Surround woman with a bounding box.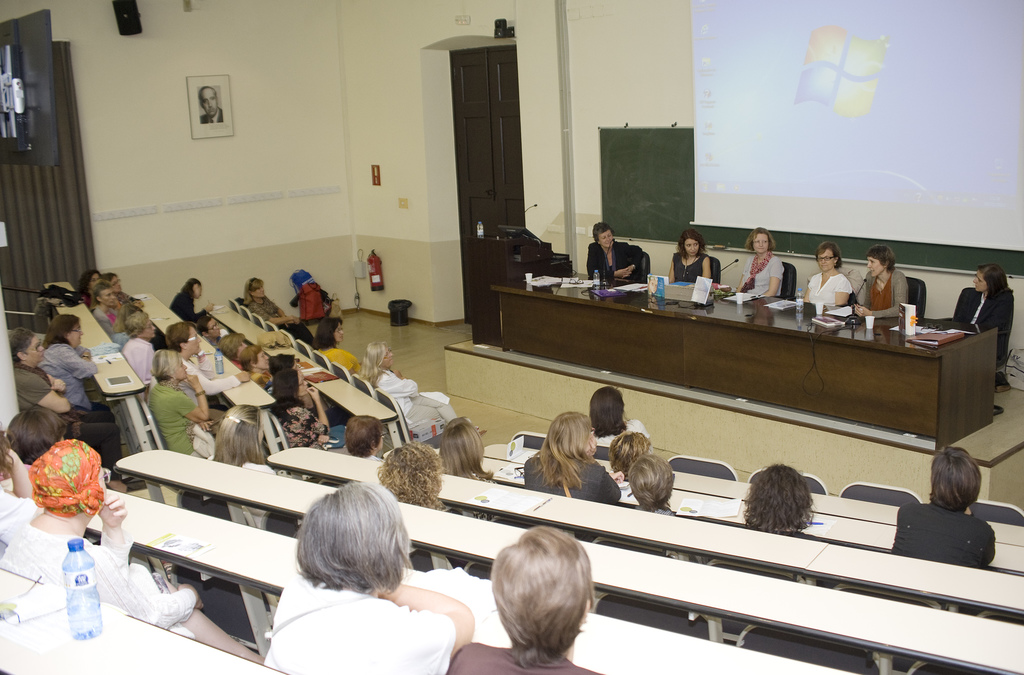
240/277/317/346.
